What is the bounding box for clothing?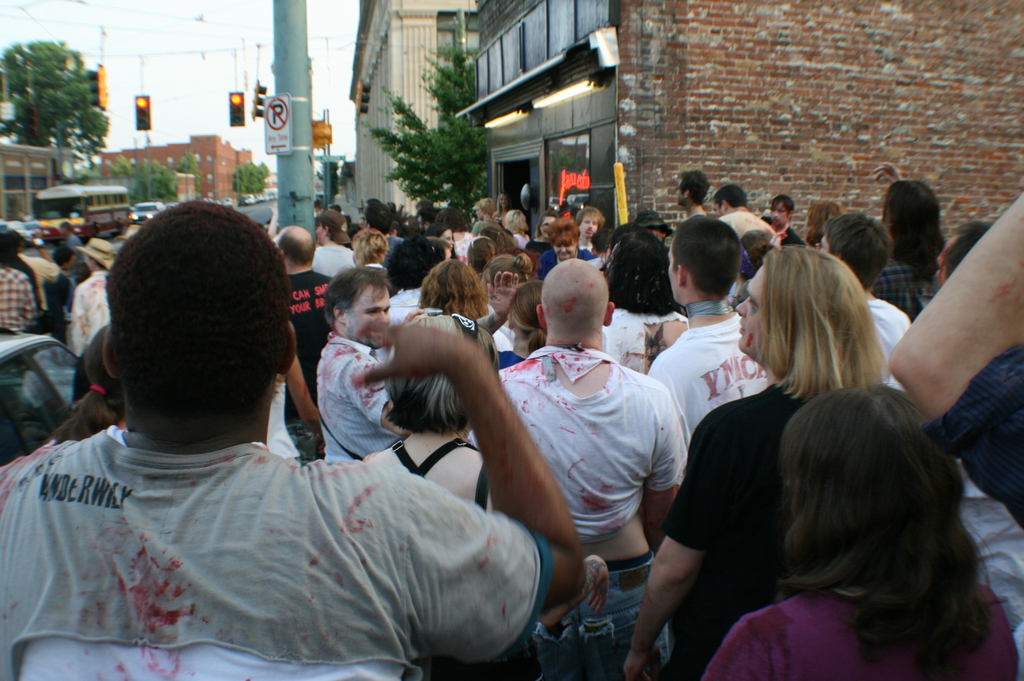
314:243:350:277.
